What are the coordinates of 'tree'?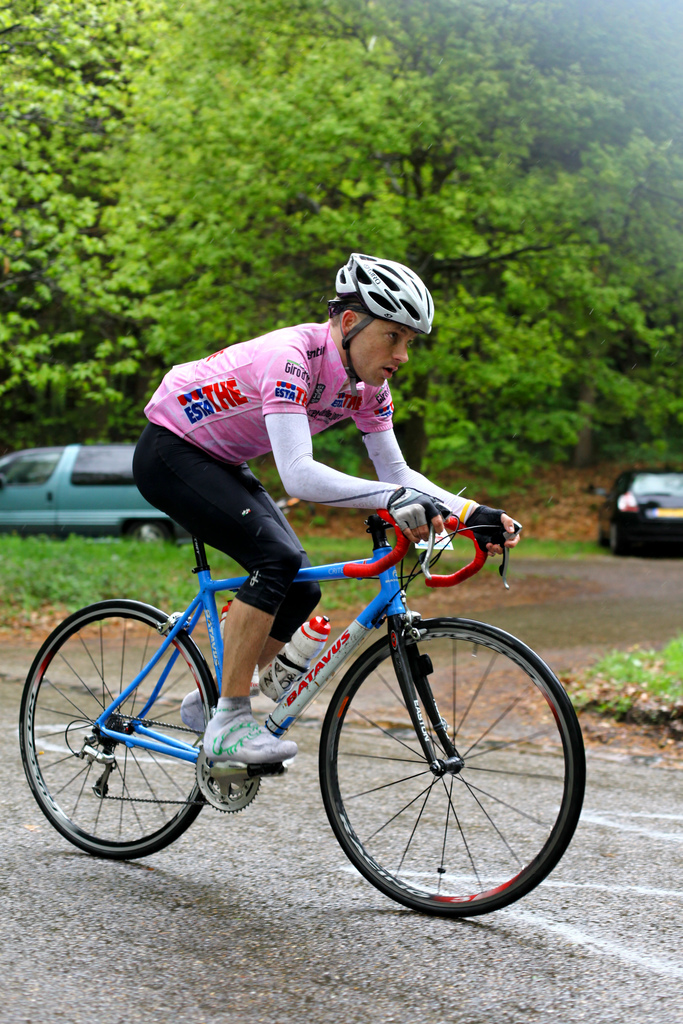
<box>0,0,682,477</box>.
